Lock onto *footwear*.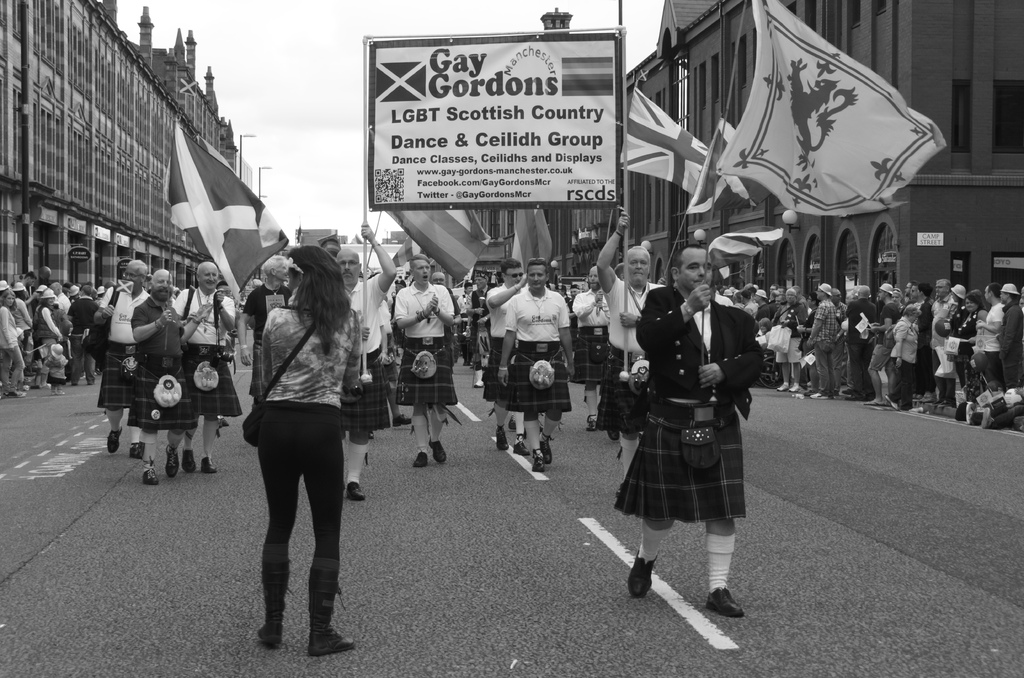
Locked: x1=837 y1=384 x2=865 y2=400.
